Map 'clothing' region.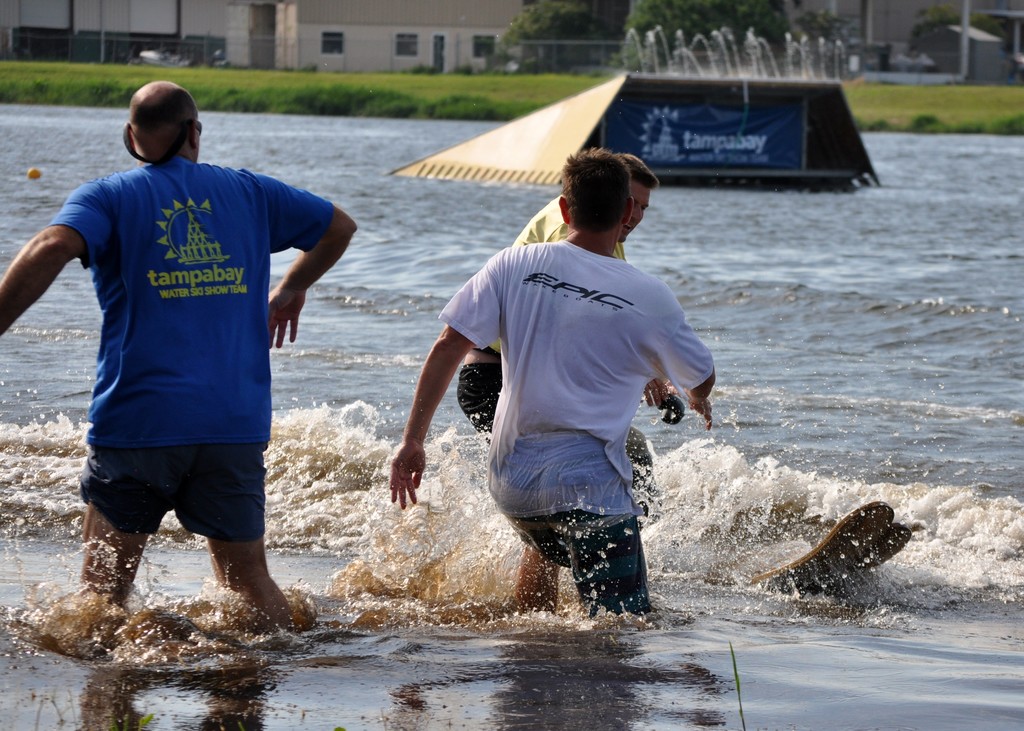
Mapped to 454, 193, 625, 438.
